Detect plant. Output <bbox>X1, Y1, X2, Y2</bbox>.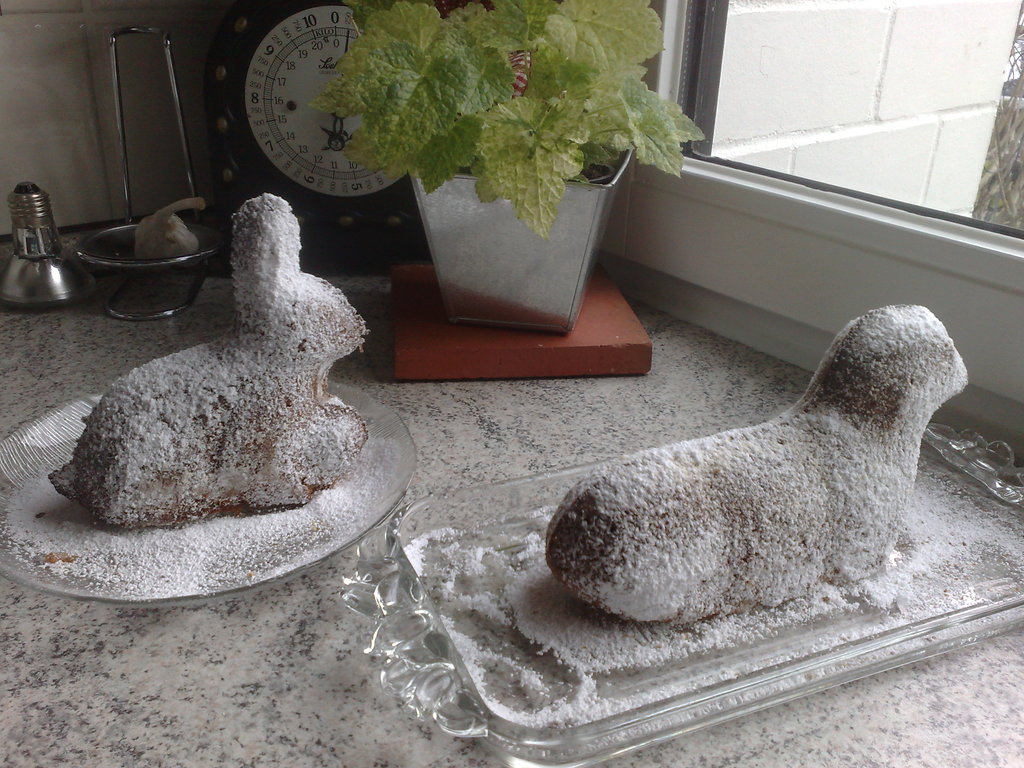
<bbox>306, 0, 710, 233</bbox>.
